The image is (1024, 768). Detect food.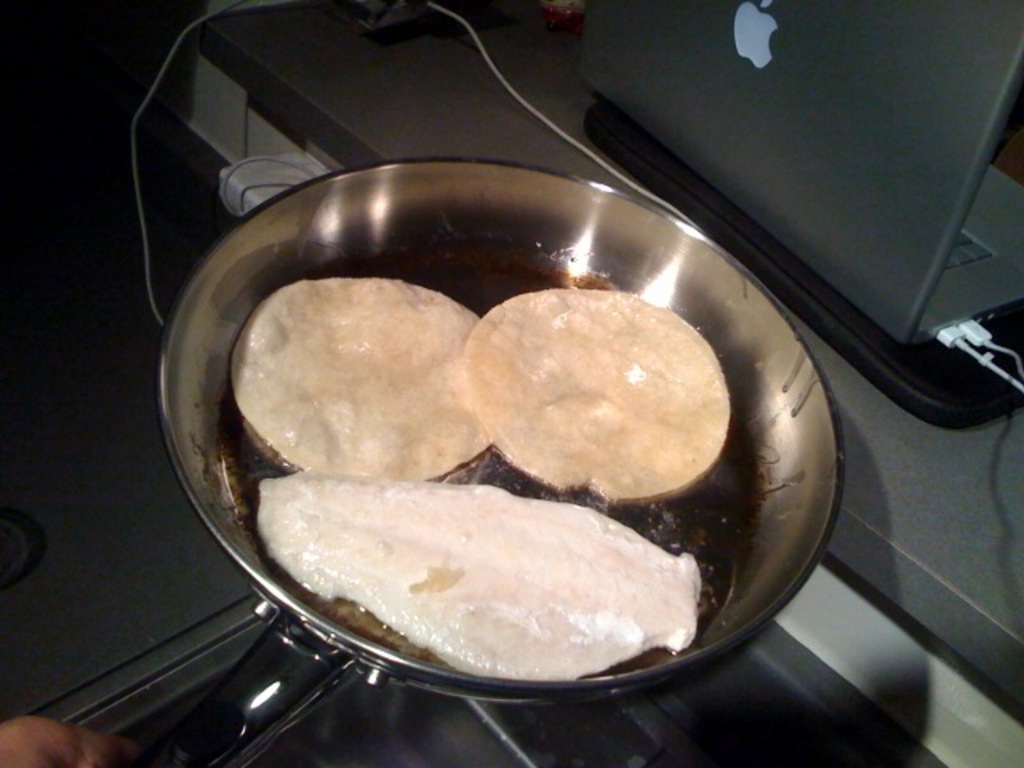
Detection: [224,282,733,688].
